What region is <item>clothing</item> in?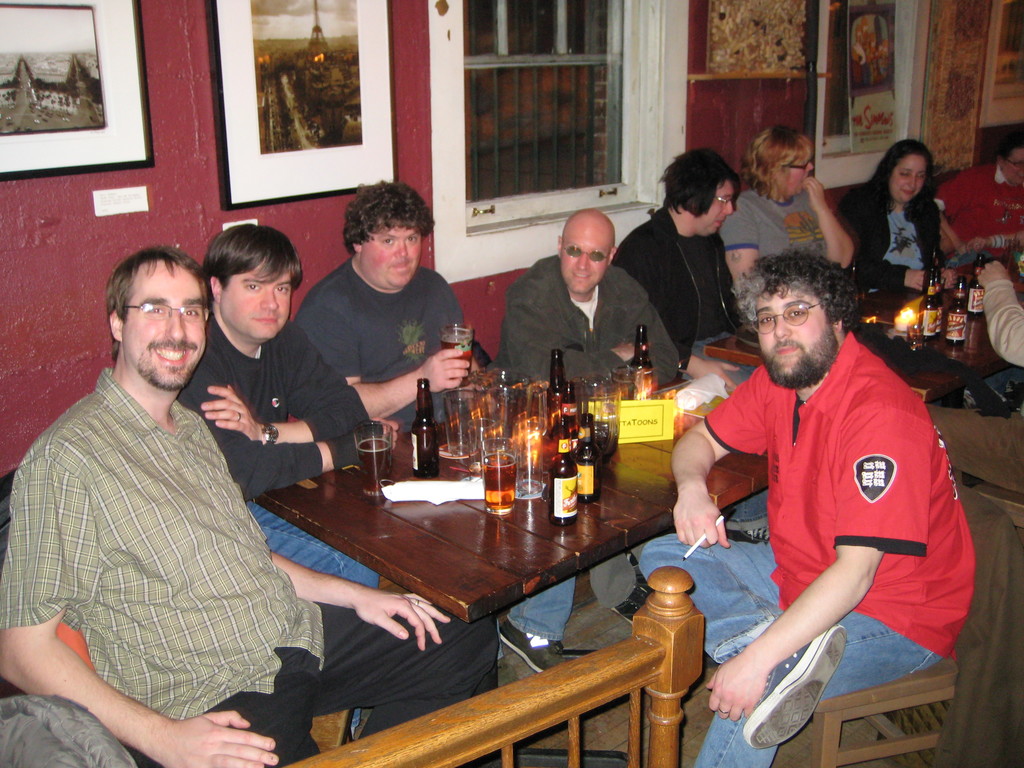
detection(498, 252, 682, 633).
